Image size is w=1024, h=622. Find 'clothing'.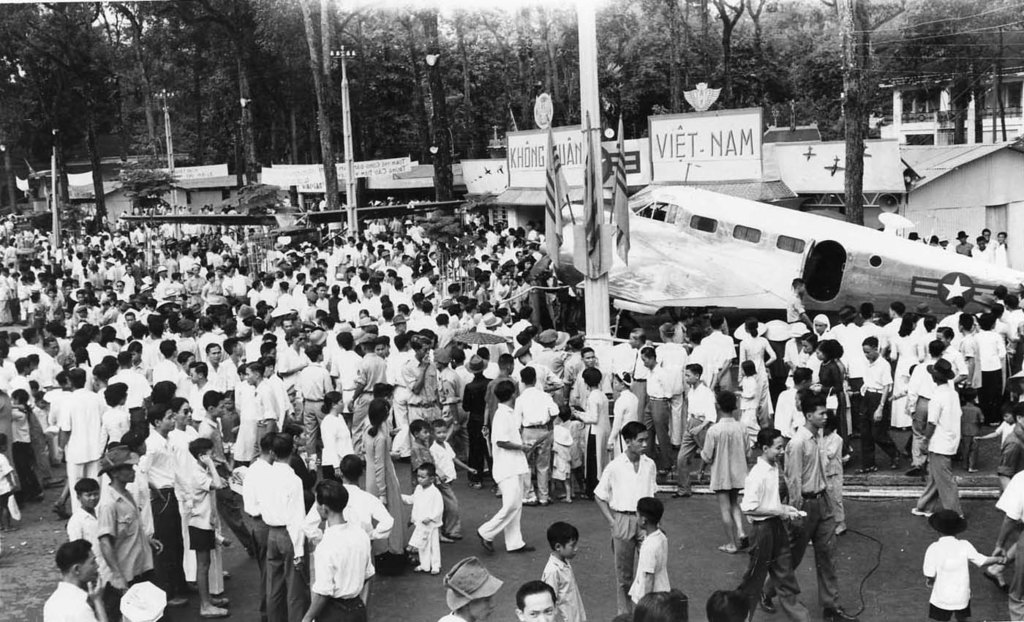
box=[387, 351, 438, 437].
